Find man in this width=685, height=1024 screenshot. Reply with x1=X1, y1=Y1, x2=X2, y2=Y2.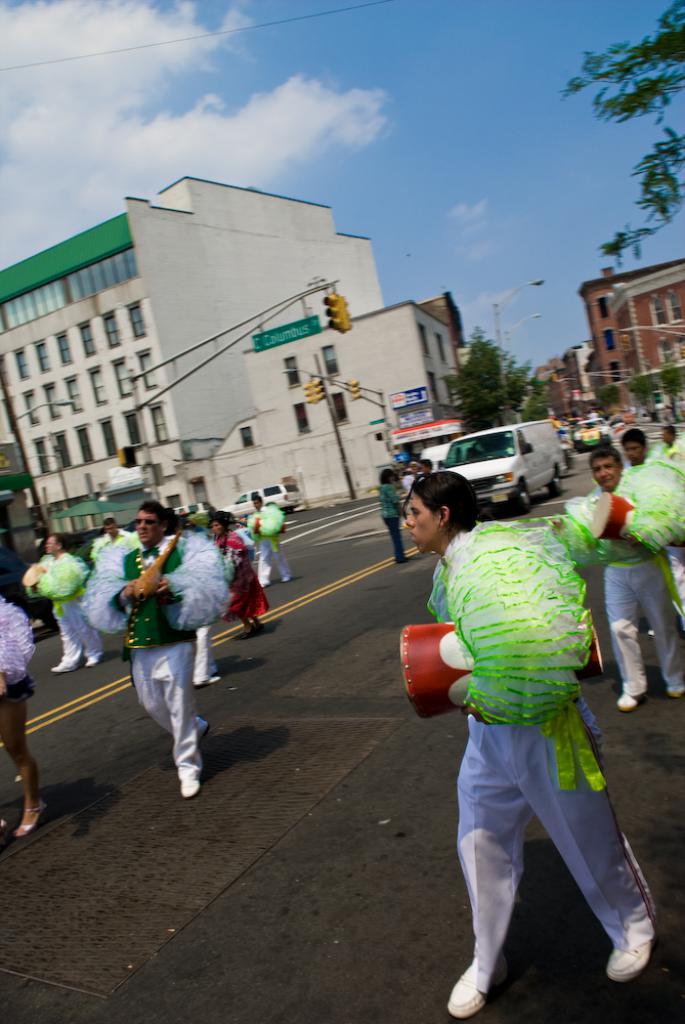
x1=85, y1=500, x2=232, y2=796.
